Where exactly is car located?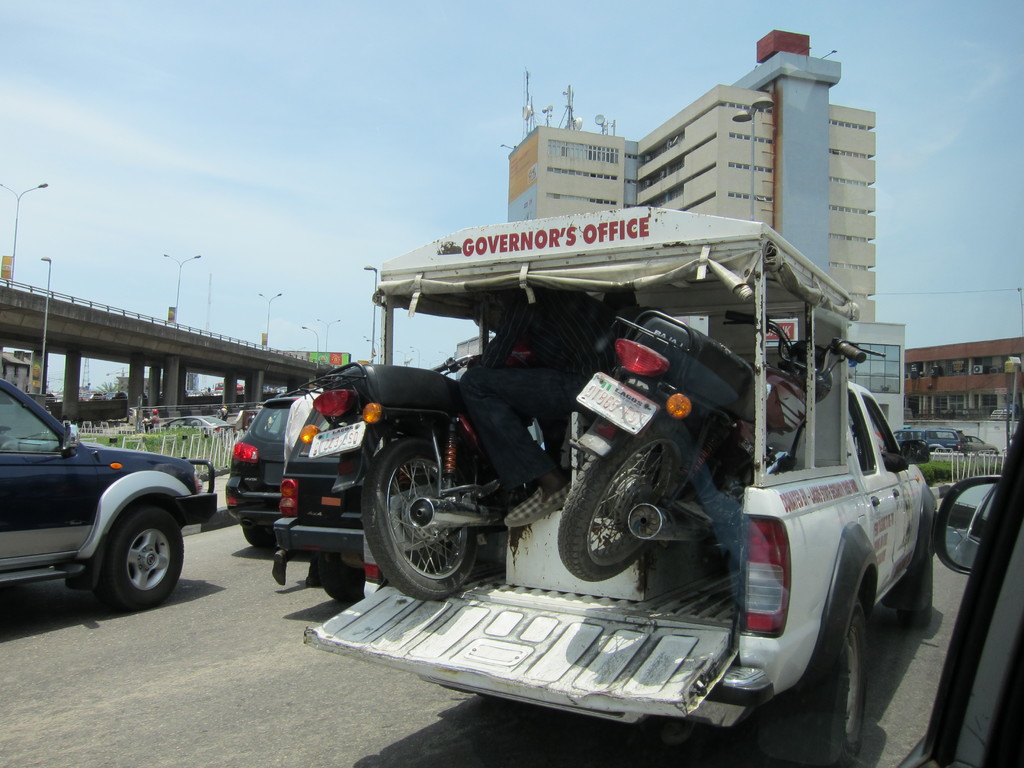
Its bounding box is rect(0, 376, 220, 610).
